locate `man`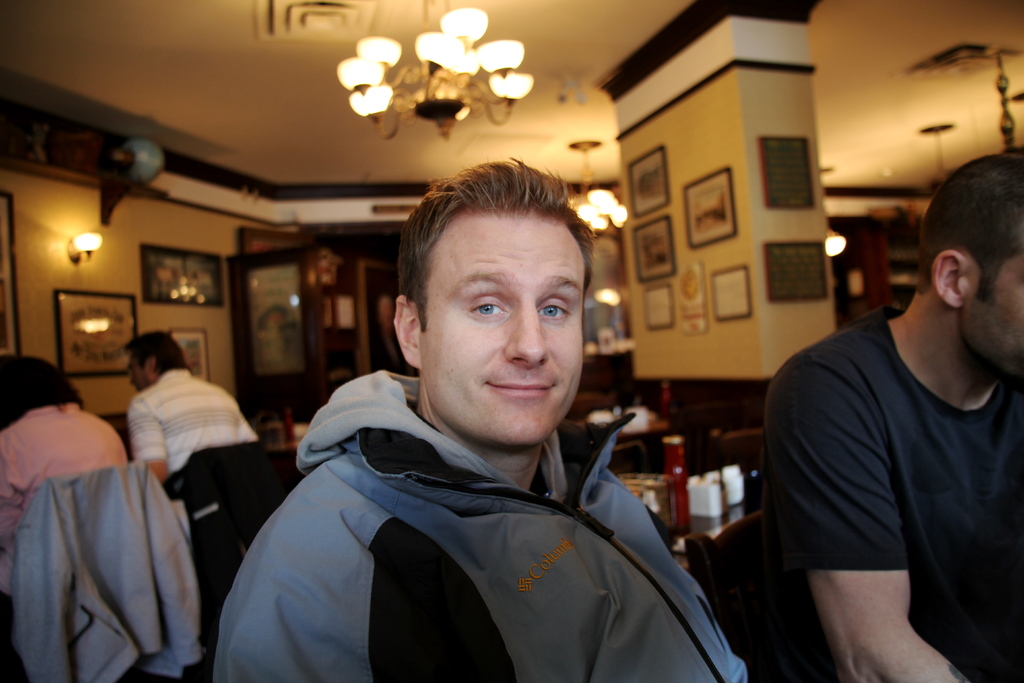
<bbox>129, 329, 263, 474</bbox>
